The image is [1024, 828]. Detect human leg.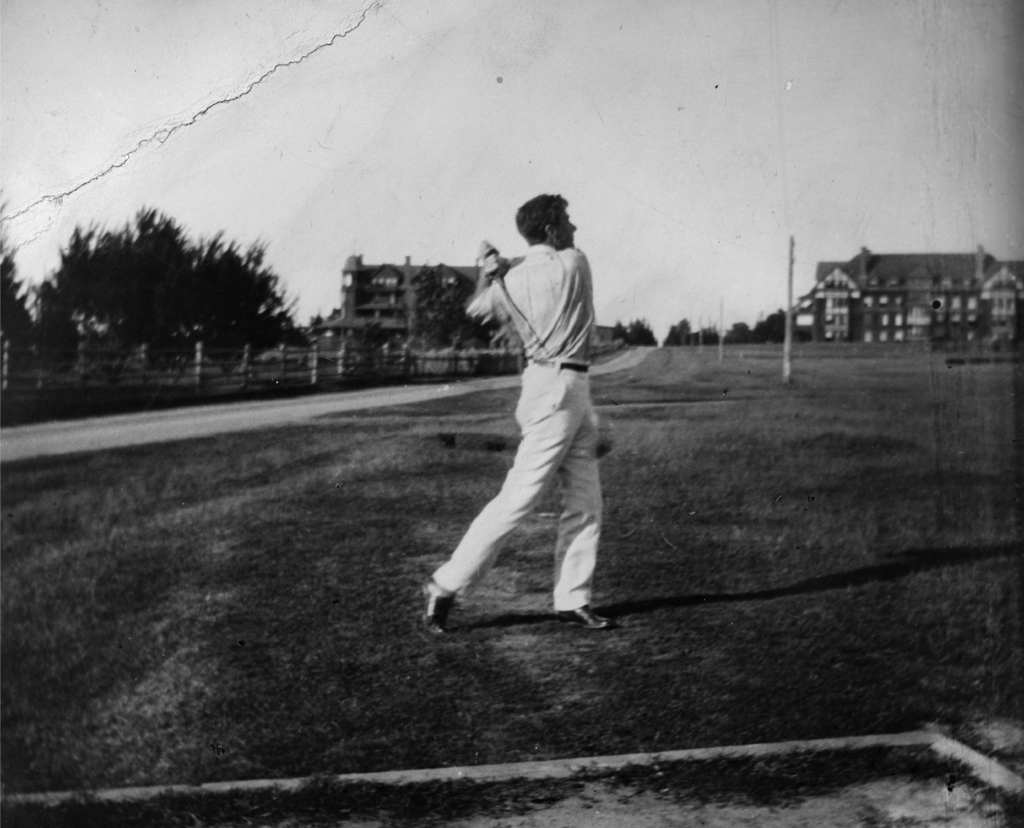
Detection: <box>547,356,608,630</box>.
